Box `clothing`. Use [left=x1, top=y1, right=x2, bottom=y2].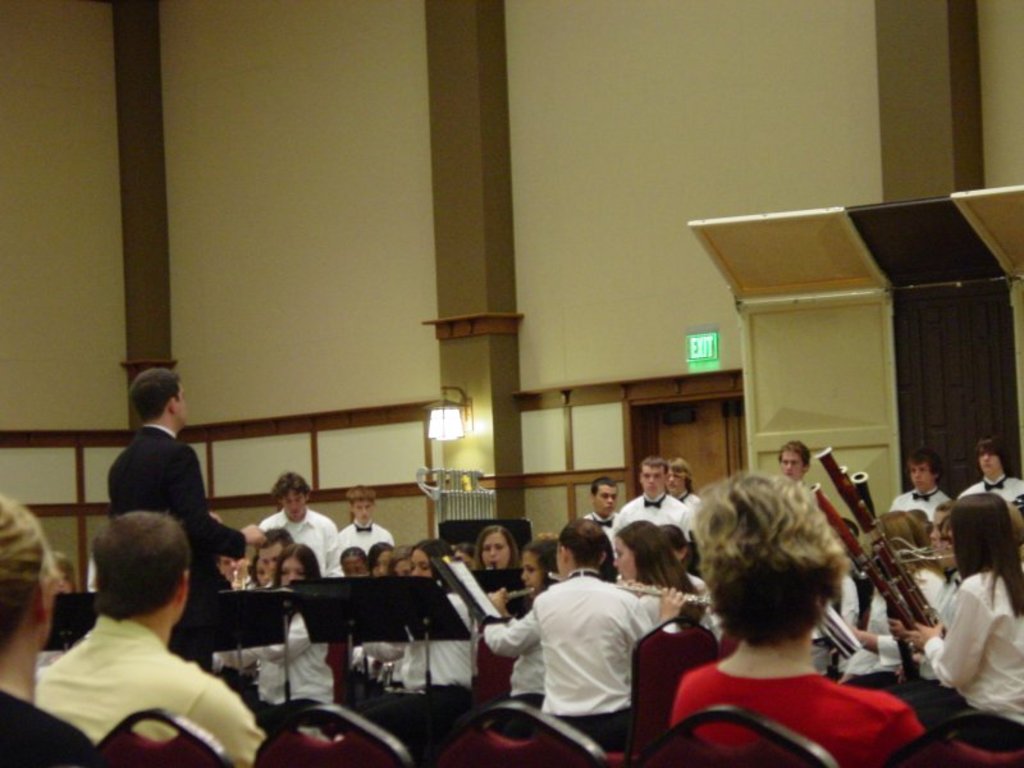
[left=963, top=475, right=1023, bottom=498].
